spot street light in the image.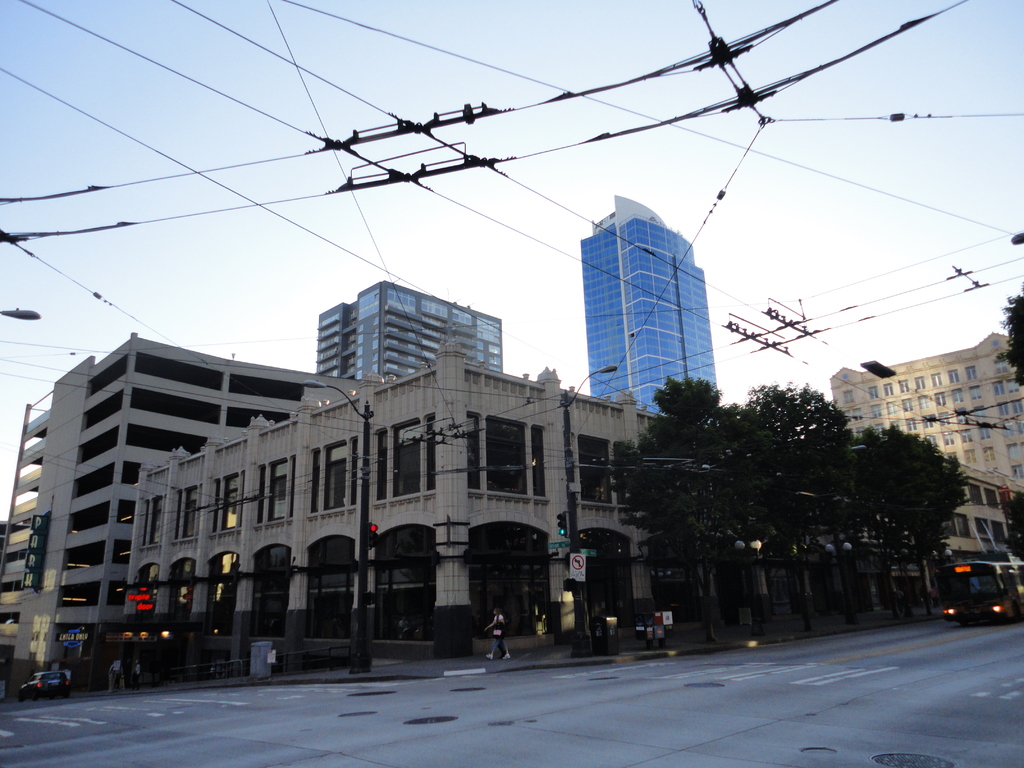
street light found at box=[732, 538, 764, 636].
